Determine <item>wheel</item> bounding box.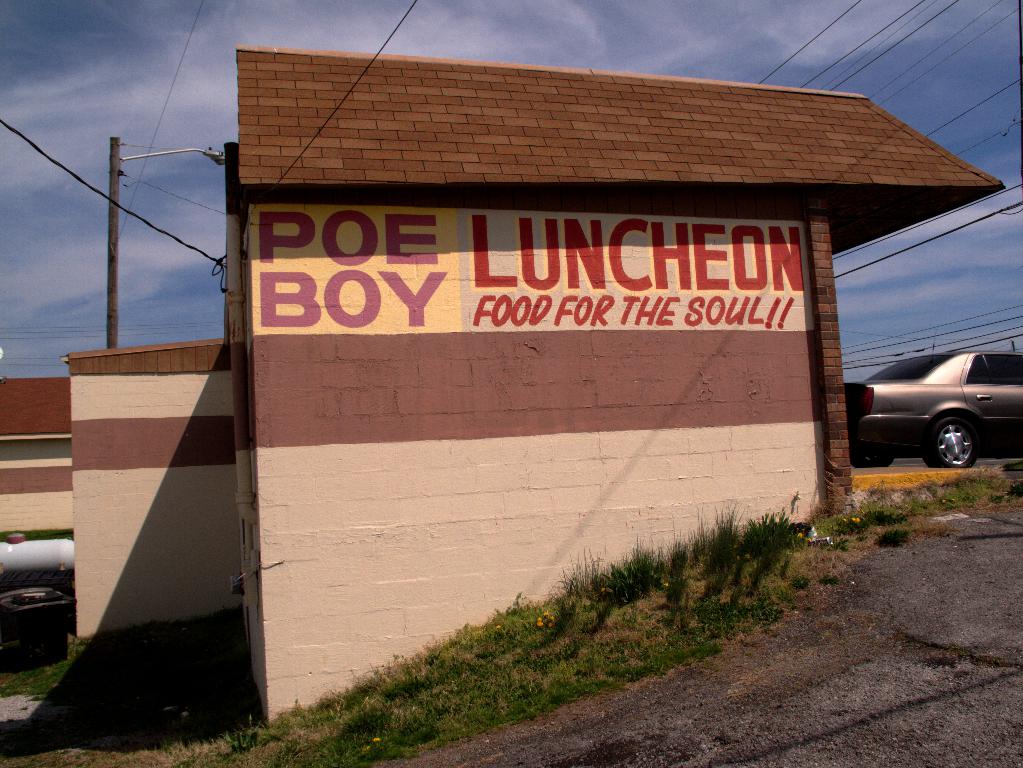
Determined: (x1=914, y1=404, x2=1000, y2=472).
